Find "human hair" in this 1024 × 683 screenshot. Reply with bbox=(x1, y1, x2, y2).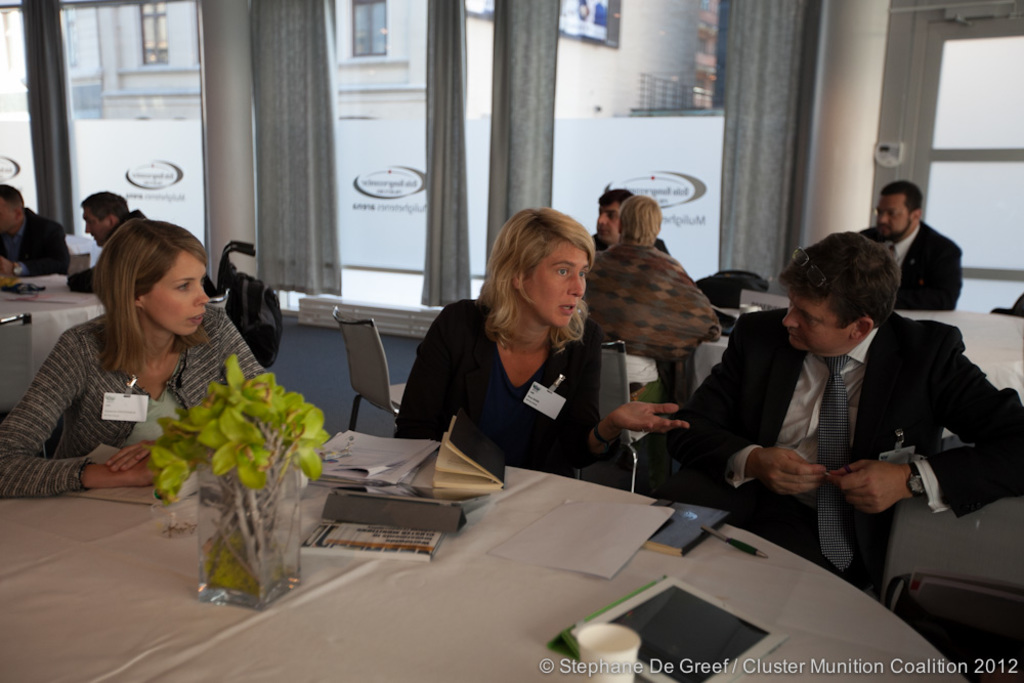
bbox=(771, 227, 903, 333).
